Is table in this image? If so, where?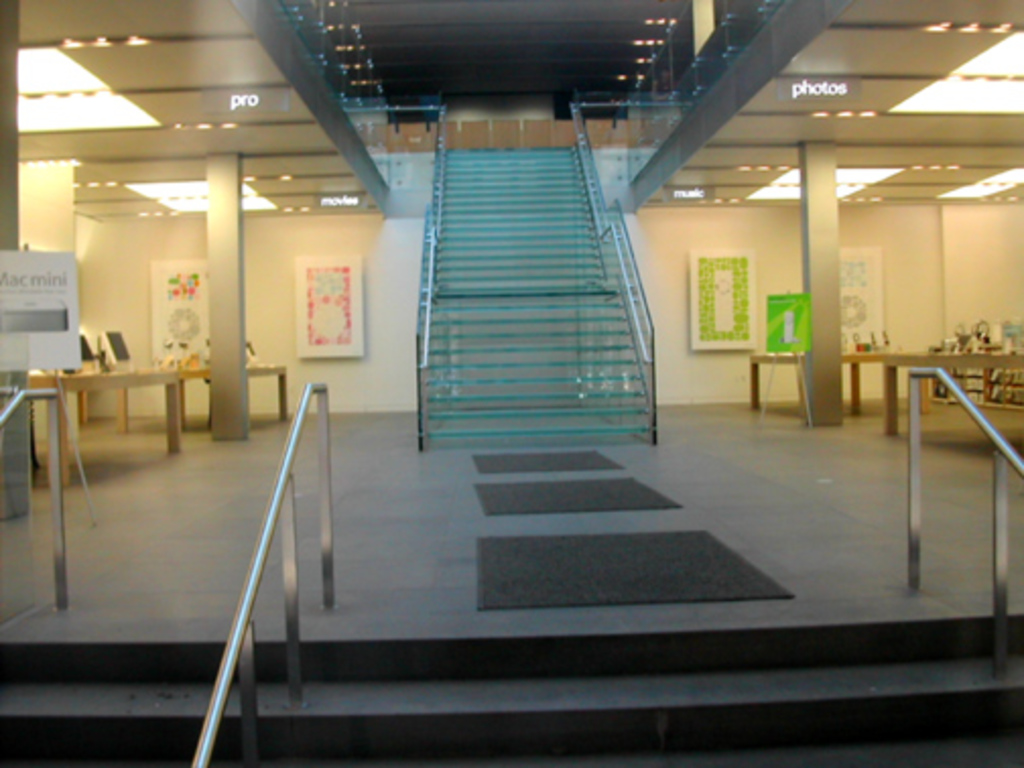
Yes, at <region>26, 366, 236, 492</region>.
